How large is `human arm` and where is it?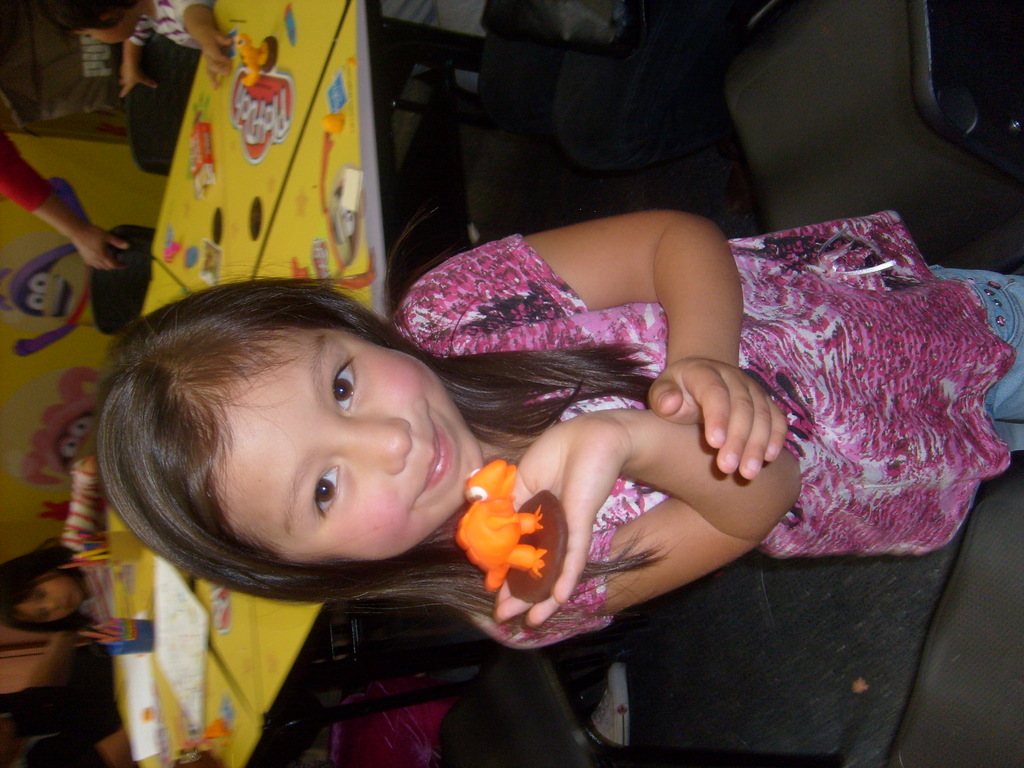
Bounding box: rect(386, 206, 784, 481).
